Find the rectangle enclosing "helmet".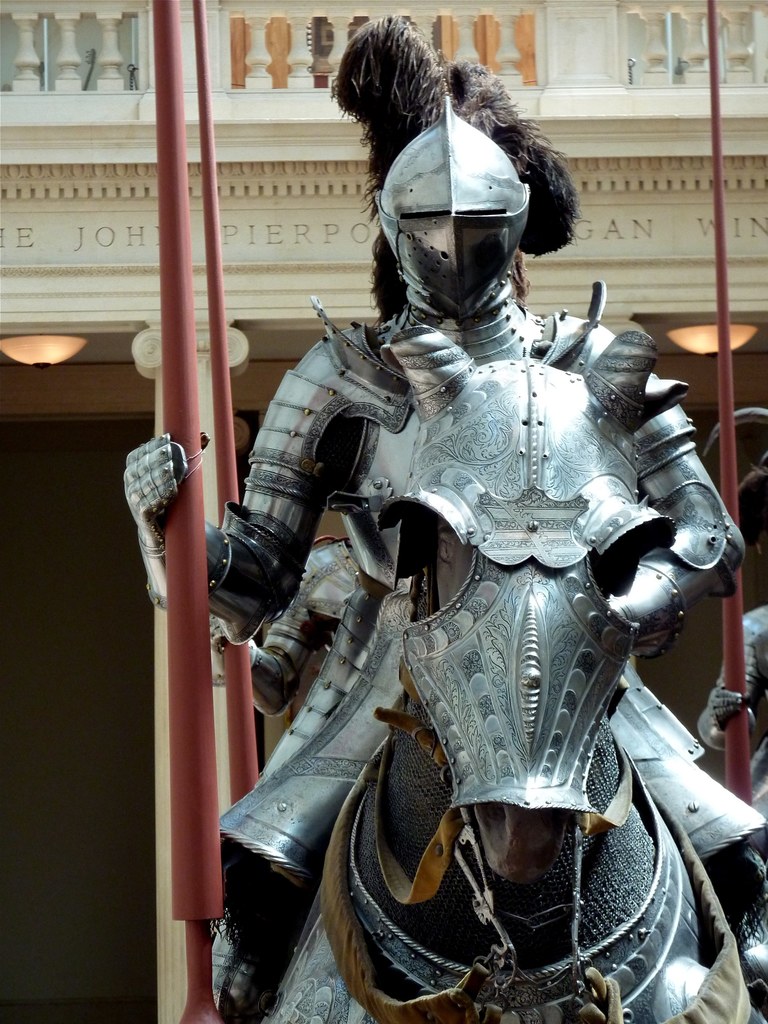
box(367, 108, 560, 310).
